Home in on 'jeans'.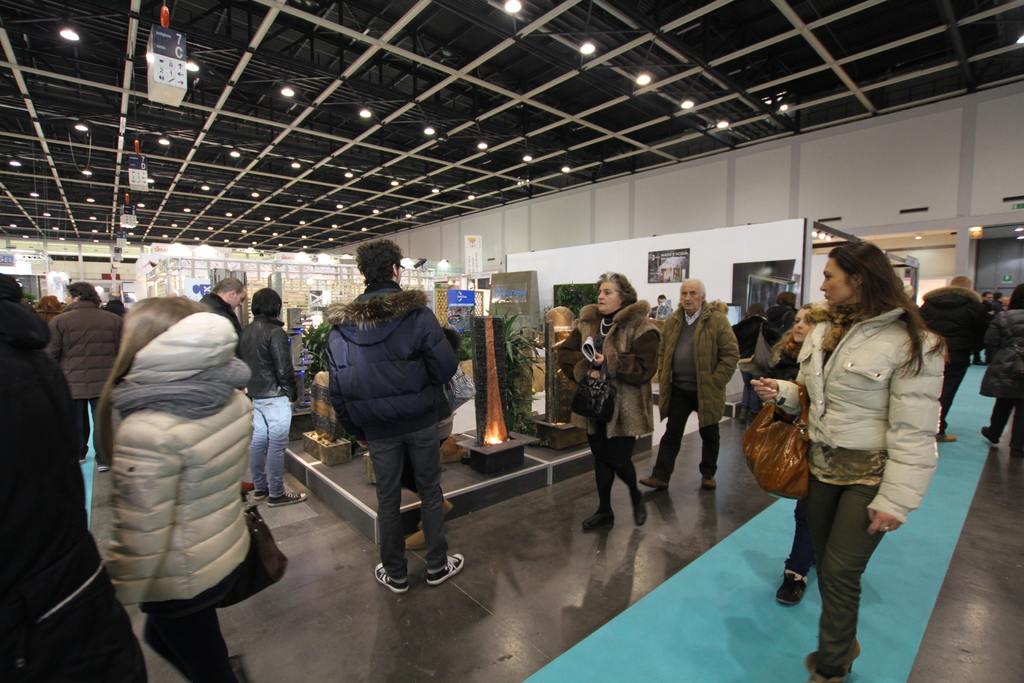
Homed in at x1=939 y1=365 x2=968 y2=415.
